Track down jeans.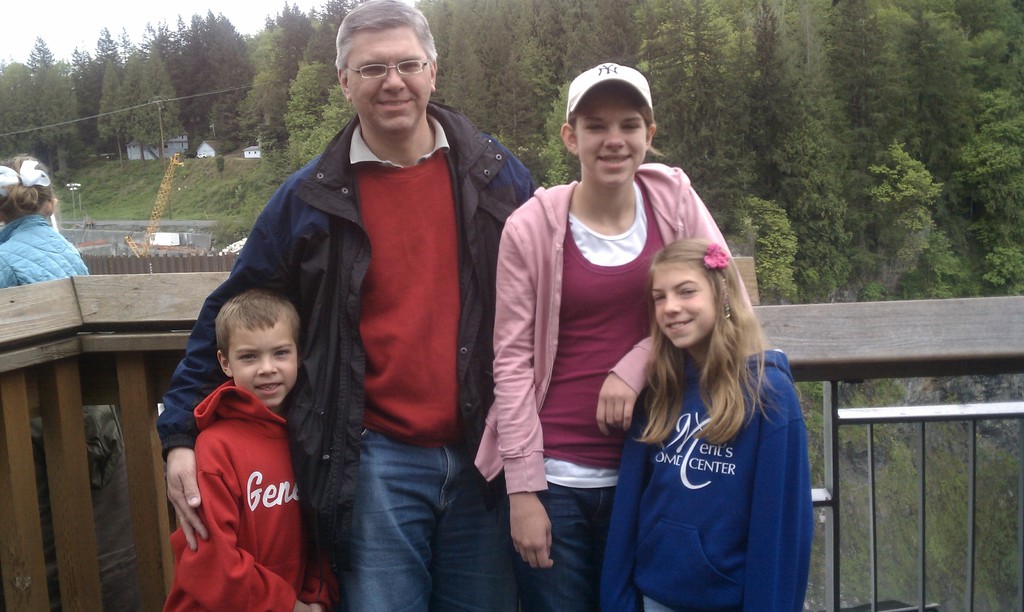
Tracked to [322,428,486,600].
